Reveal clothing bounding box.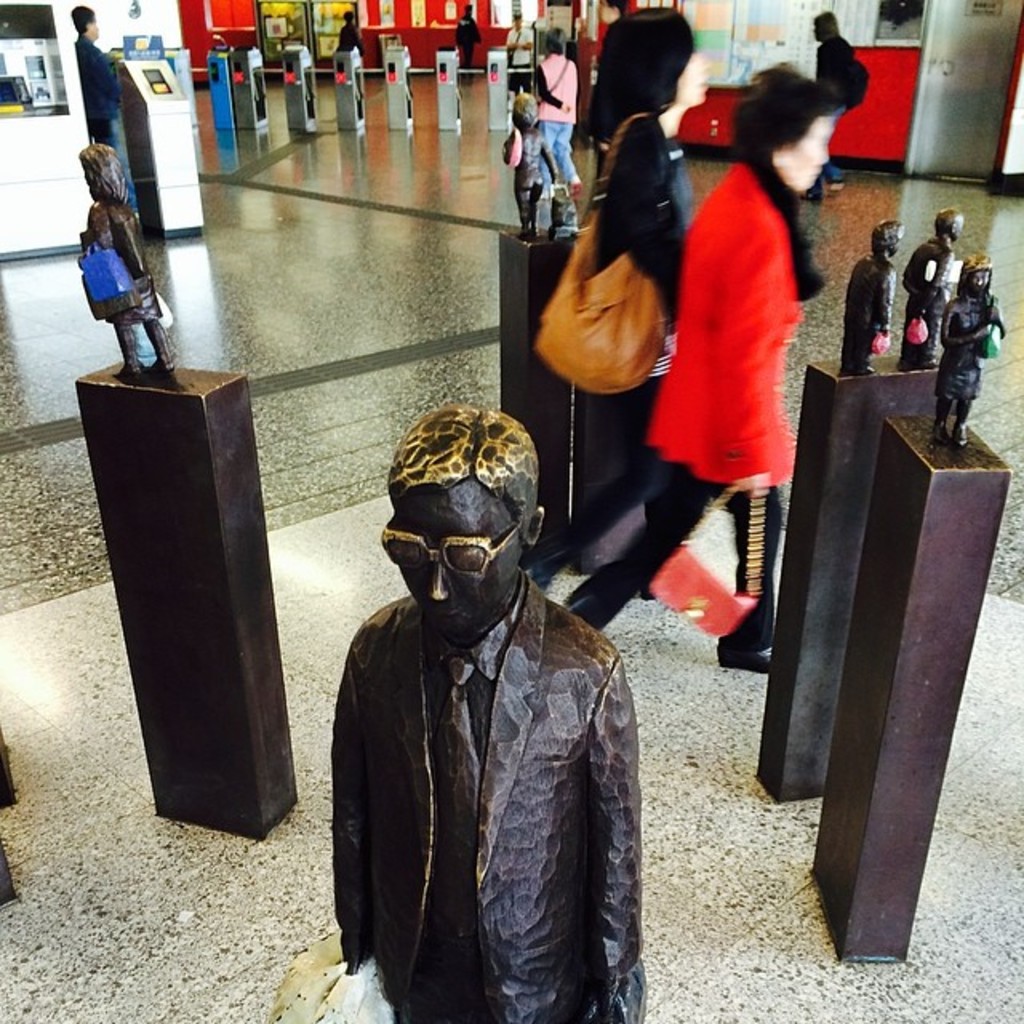
Revealed: crop(680, 109, 835, 496).
